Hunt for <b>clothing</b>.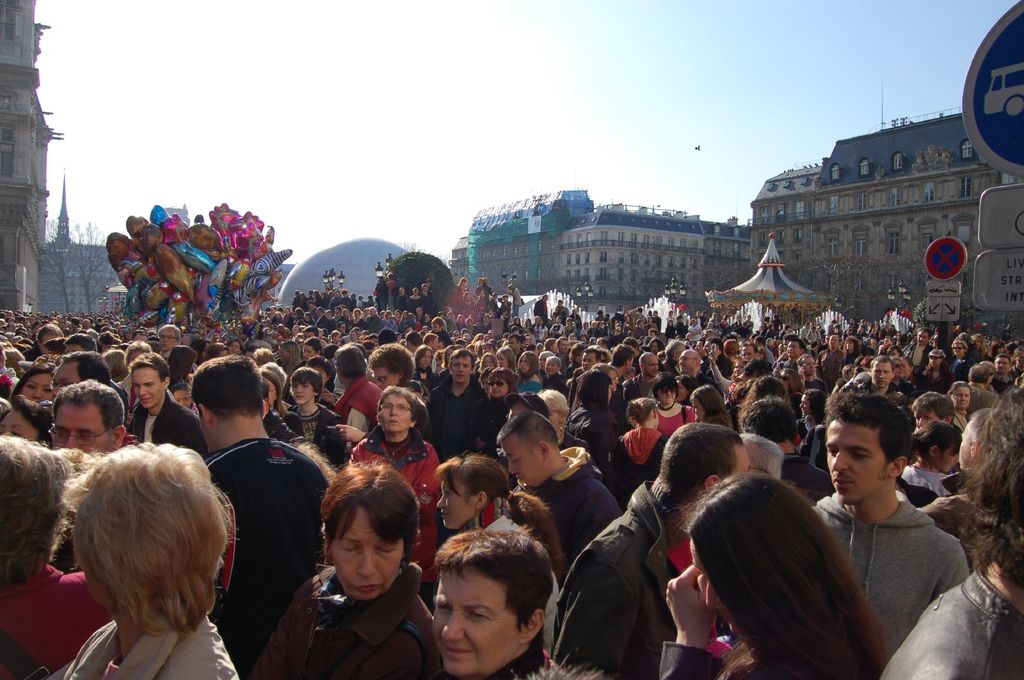
Hunted down at {"x1": 46, "y1": 605, "x2": 242, "y2": 679}.
